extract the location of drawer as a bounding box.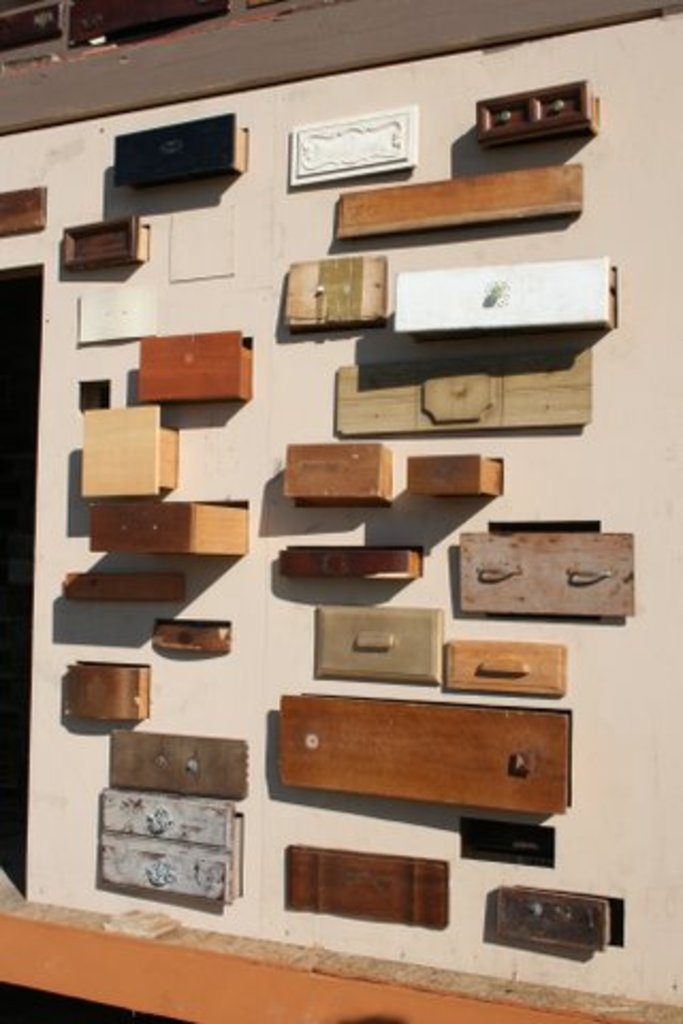
bbox(337, 156, 581, 237).
